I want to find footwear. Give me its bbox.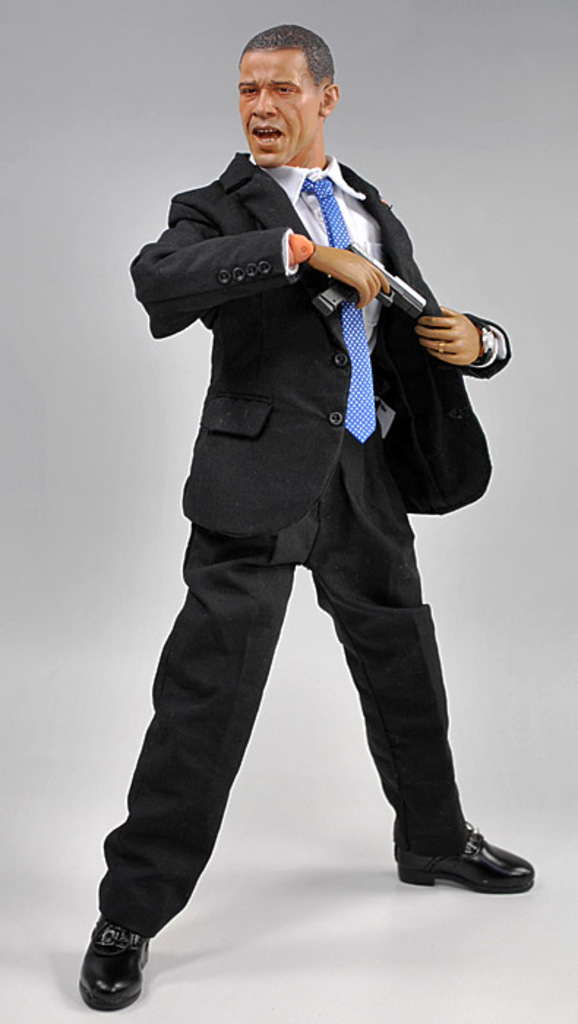
box(78, 920, 159, 1001).
